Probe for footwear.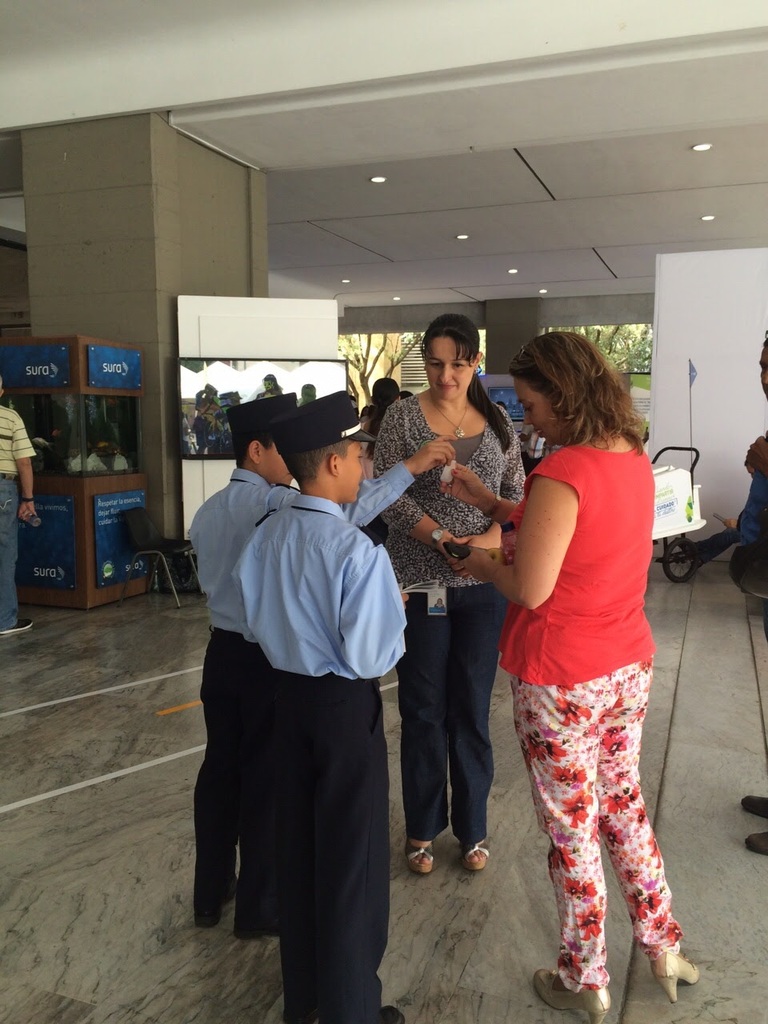
Probe result: detection(196, 874, 238, 927).
